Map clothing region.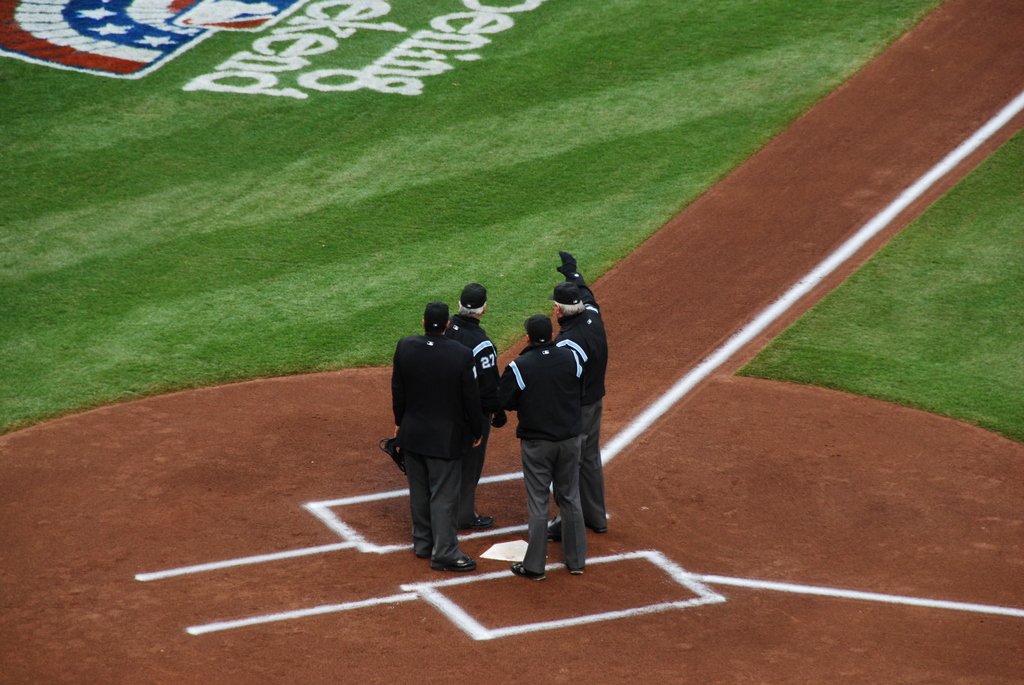
Mapped to [559,295,611,543].
